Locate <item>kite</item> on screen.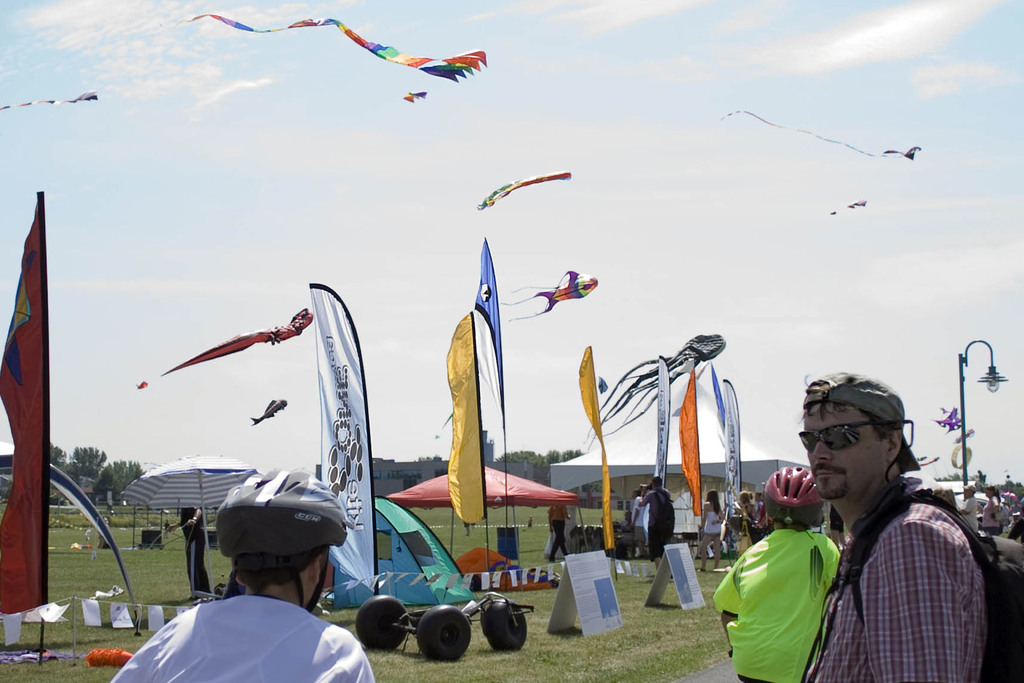
On screen at {"left": 949, "top": 441, "right": 974, "bottom": 469}.
